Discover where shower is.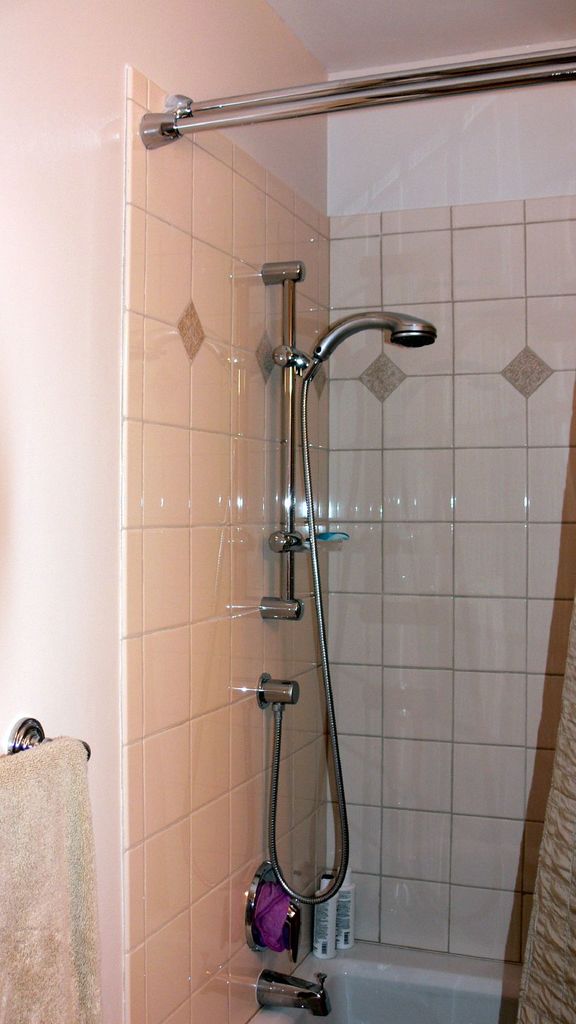
Discovered at 272/307/436/383.
